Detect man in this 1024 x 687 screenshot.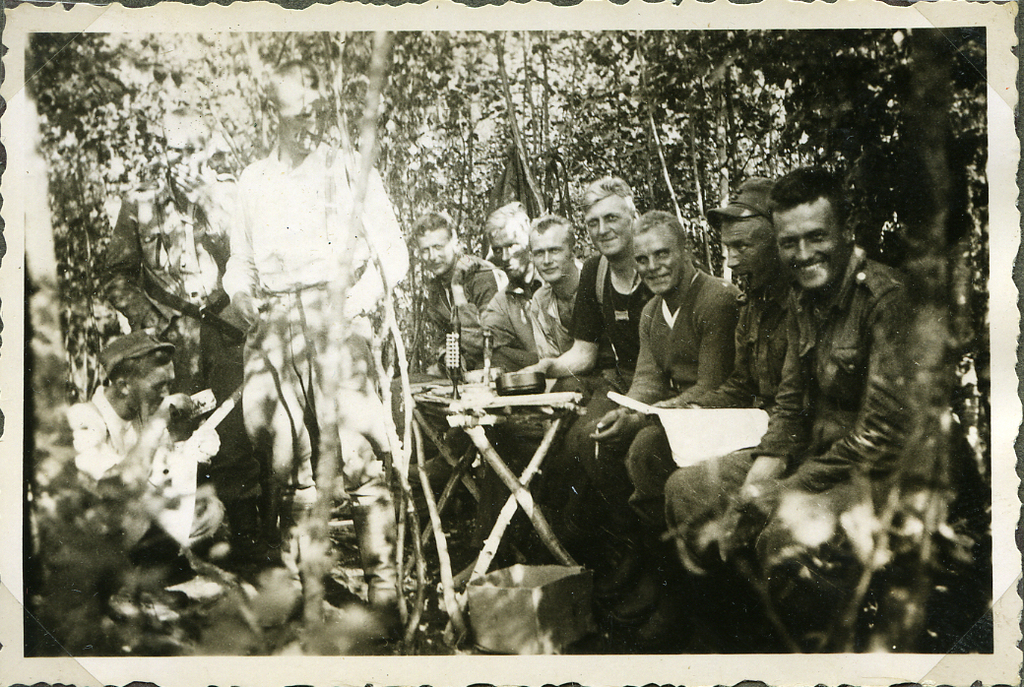
Detection: [57,327,238,559].
